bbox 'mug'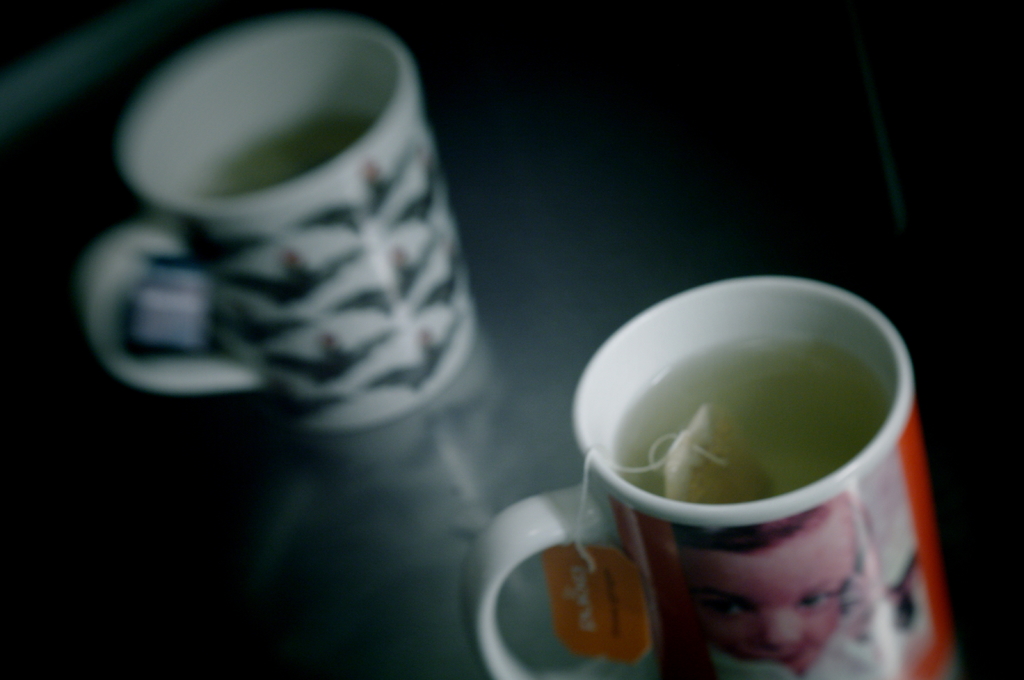
79, 12, 472, 434
